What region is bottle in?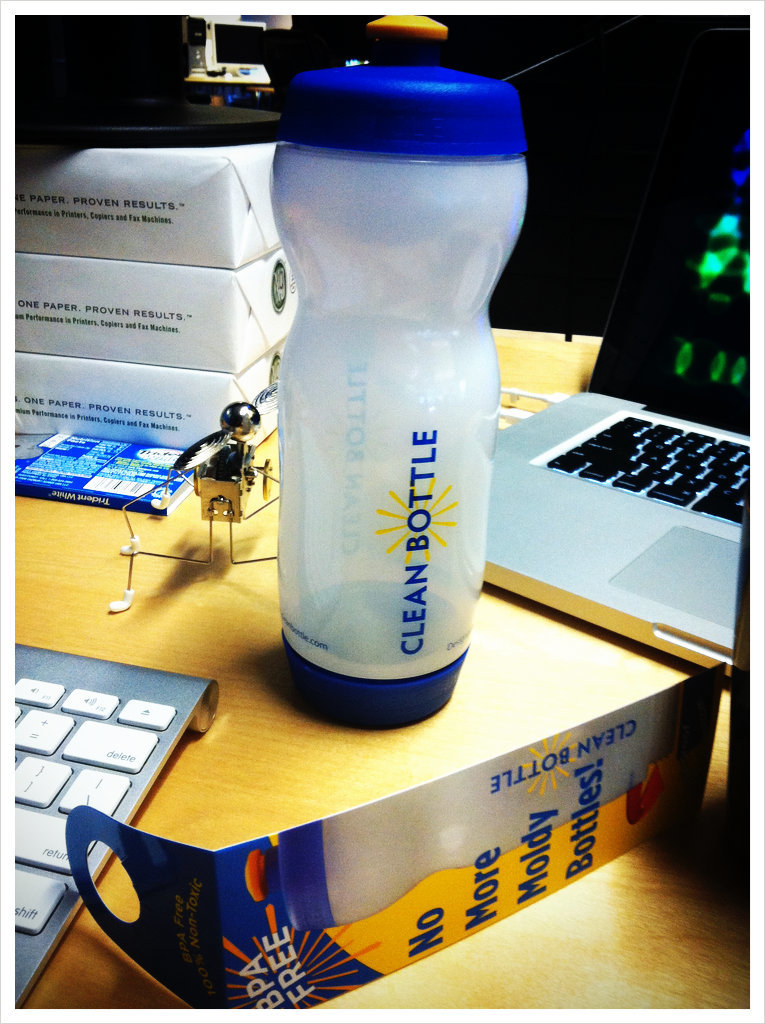
x1=264 y1=1 x2=527 y2=718.
